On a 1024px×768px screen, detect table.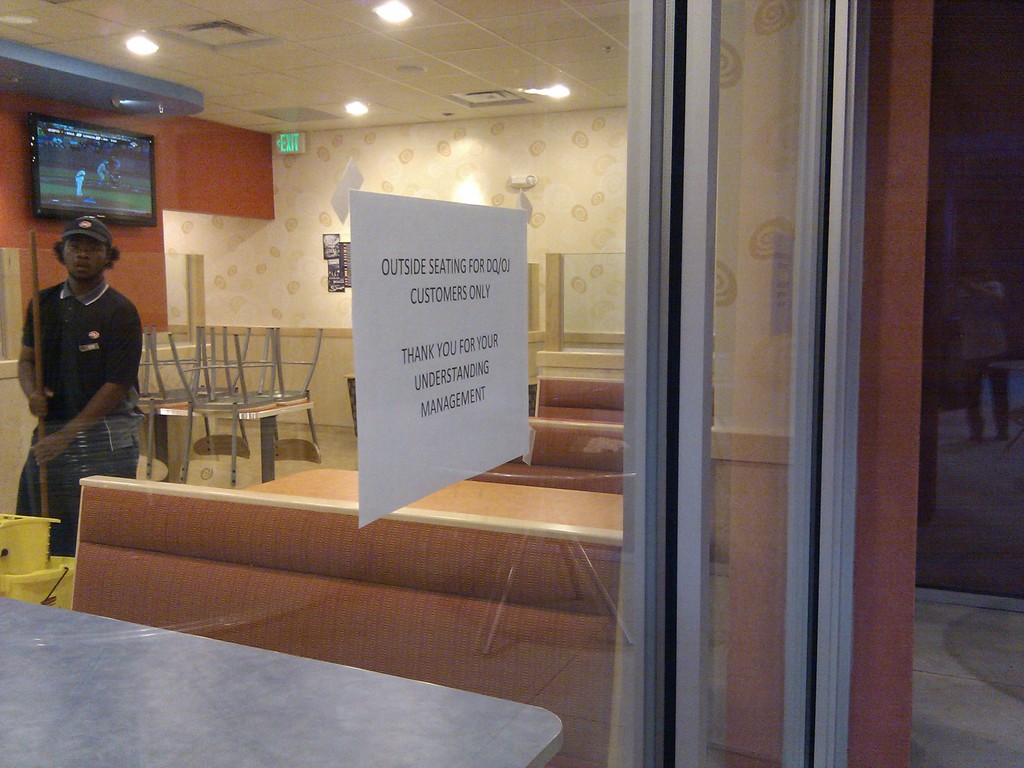
box=[213, 399, 314, 478].
